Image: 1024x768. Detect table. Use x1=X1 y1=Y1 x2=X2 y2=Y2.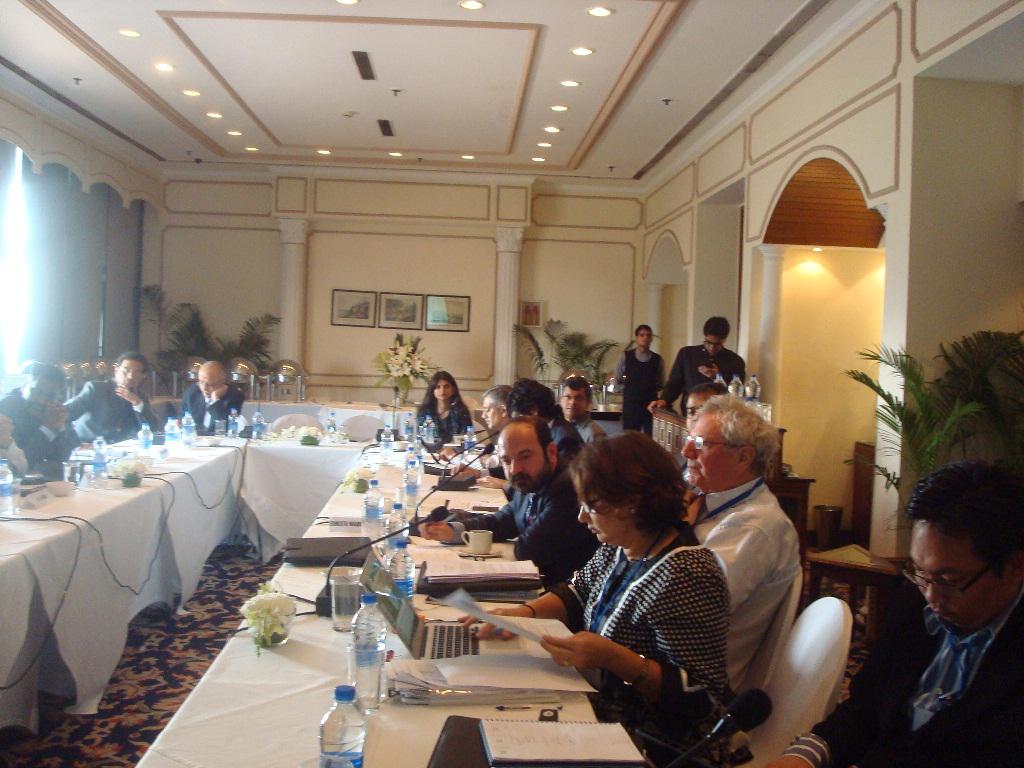
x1=235 y1=397 x2=319 y2=417.
